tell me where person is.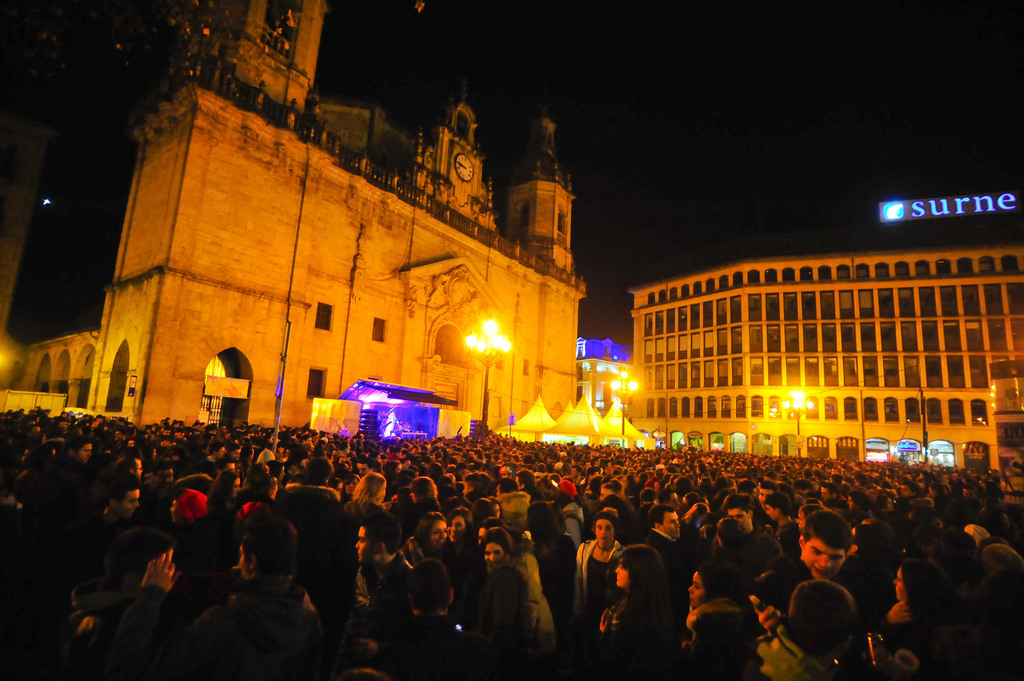
person is at (601,543,678,680).
